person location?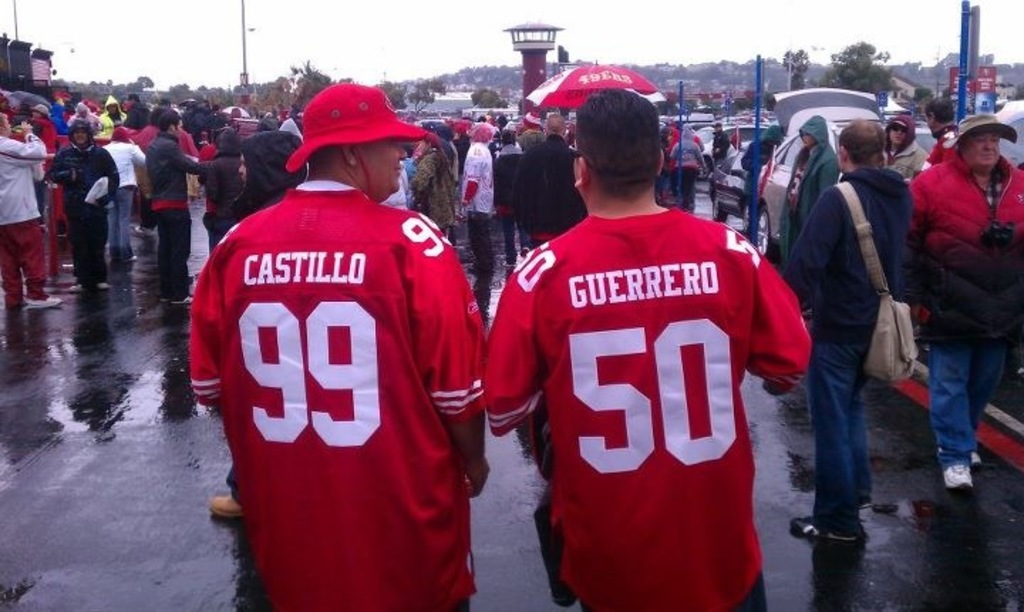
region(203, 105, 466, 611)
